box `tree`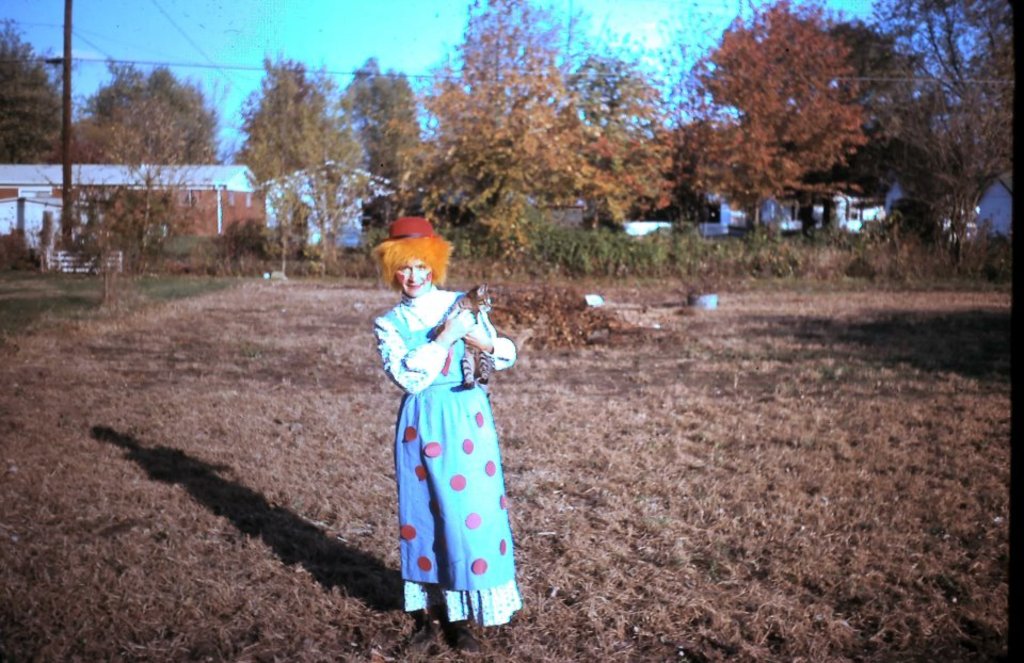
238 54 359 268
